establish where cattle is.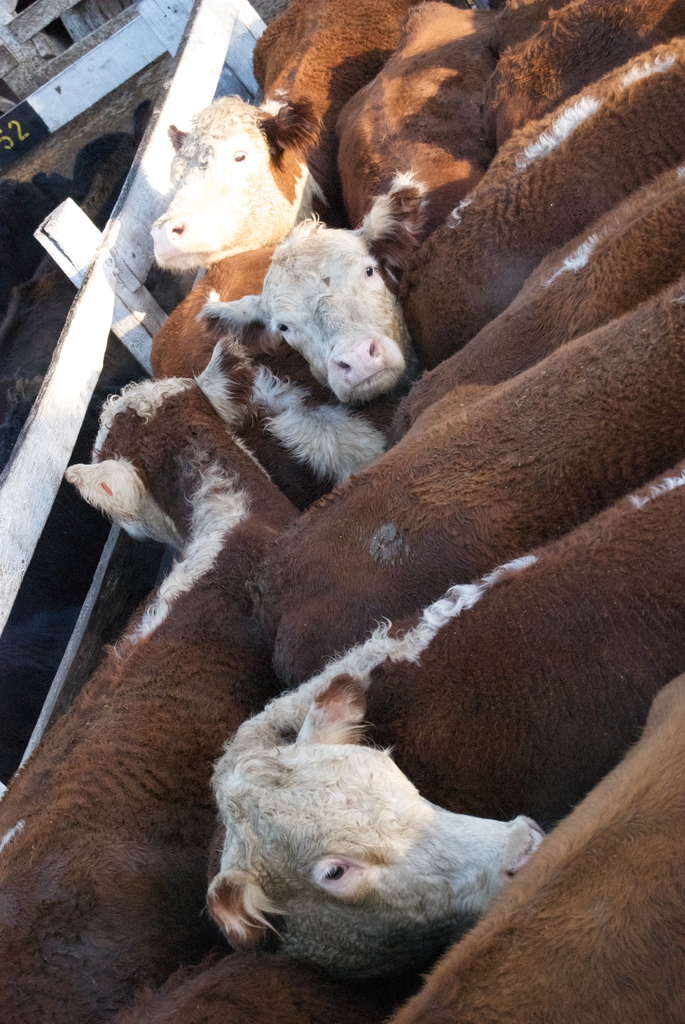
Established at pyautogui.locateOnScreen(145, 0, 401, 267).
